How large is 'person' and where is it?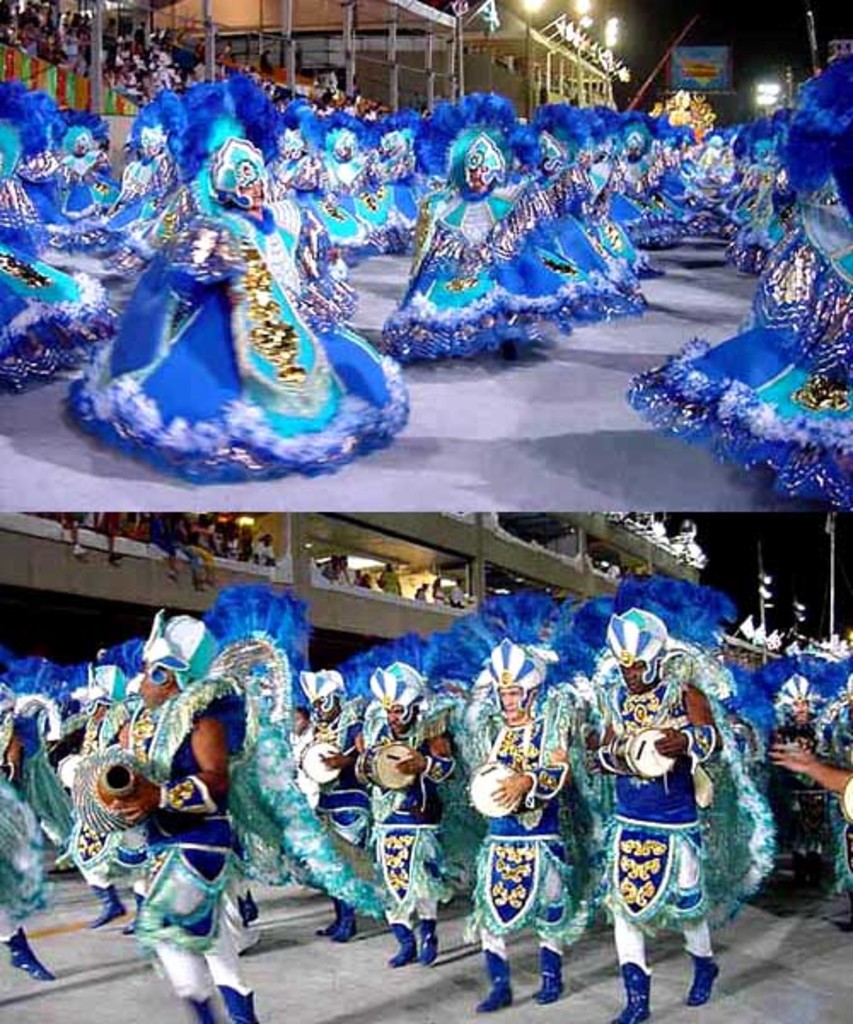
Bounding box: {"x1": 56, "y1": 131, "x2": 404, "y2": 483}.
